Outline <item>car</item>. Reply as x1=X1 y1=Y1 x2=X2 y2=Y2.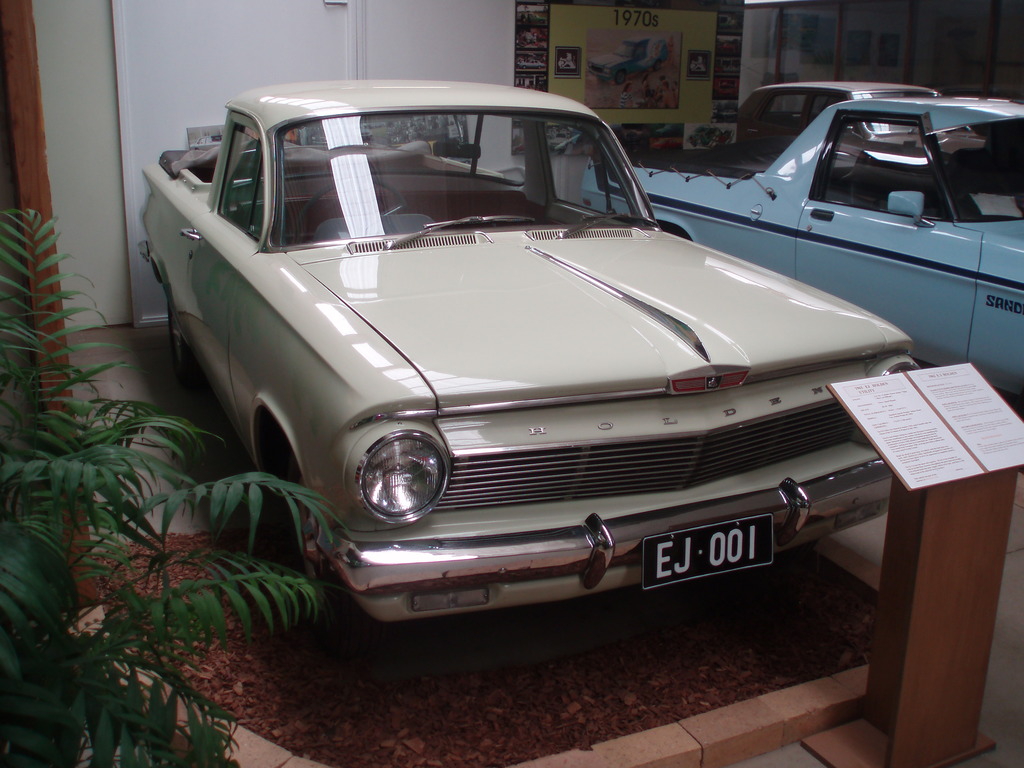
x1=733 y1=72 x2=982 y2=146.
